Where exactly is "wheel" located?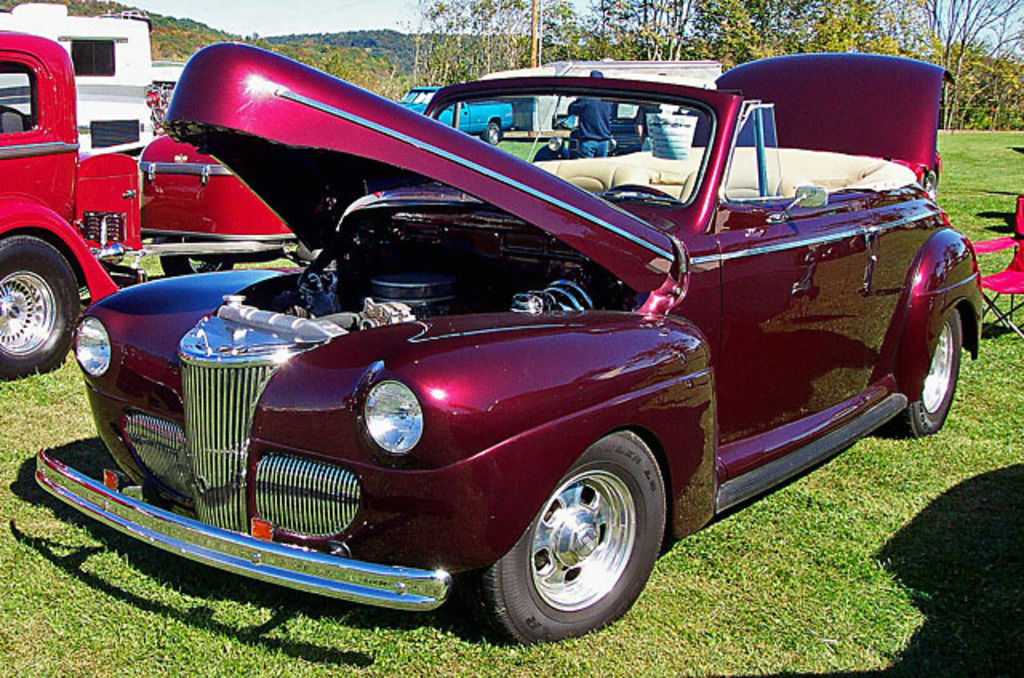
Its bounding box is <bbox>501, 443, 662, 640</bbox>.
